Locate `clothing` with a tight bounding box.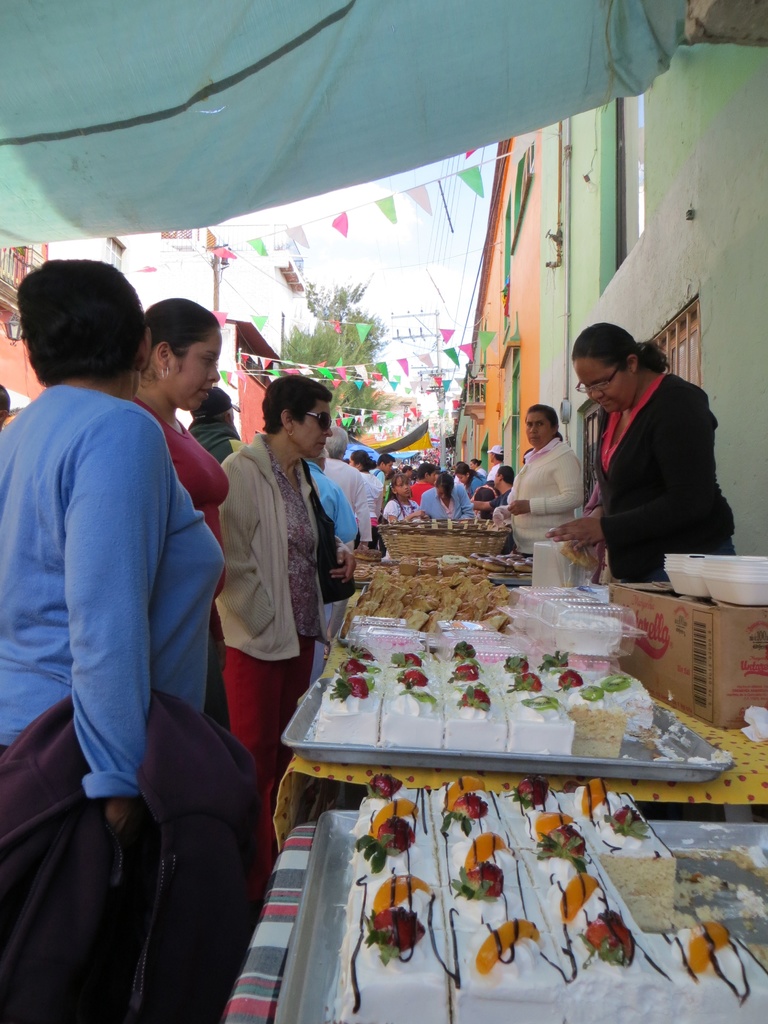
[x1=412, y1=483, x2=424, y2=504].
